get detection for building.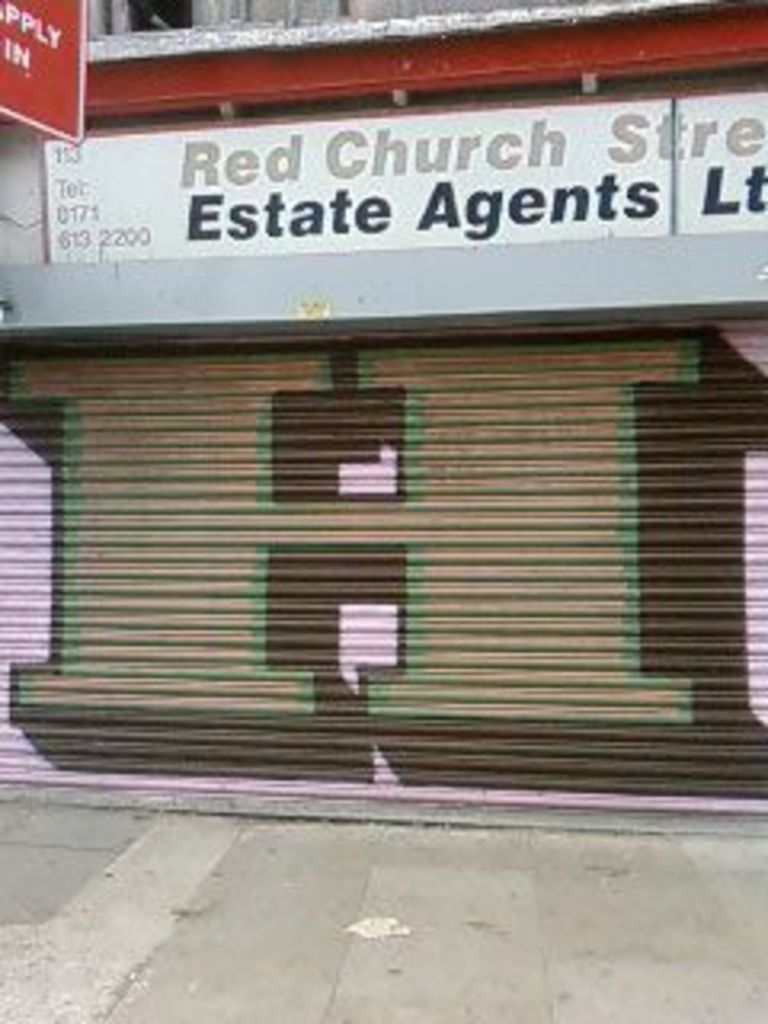
Detection: (left=0, top=0, right=765, bottom=813).
